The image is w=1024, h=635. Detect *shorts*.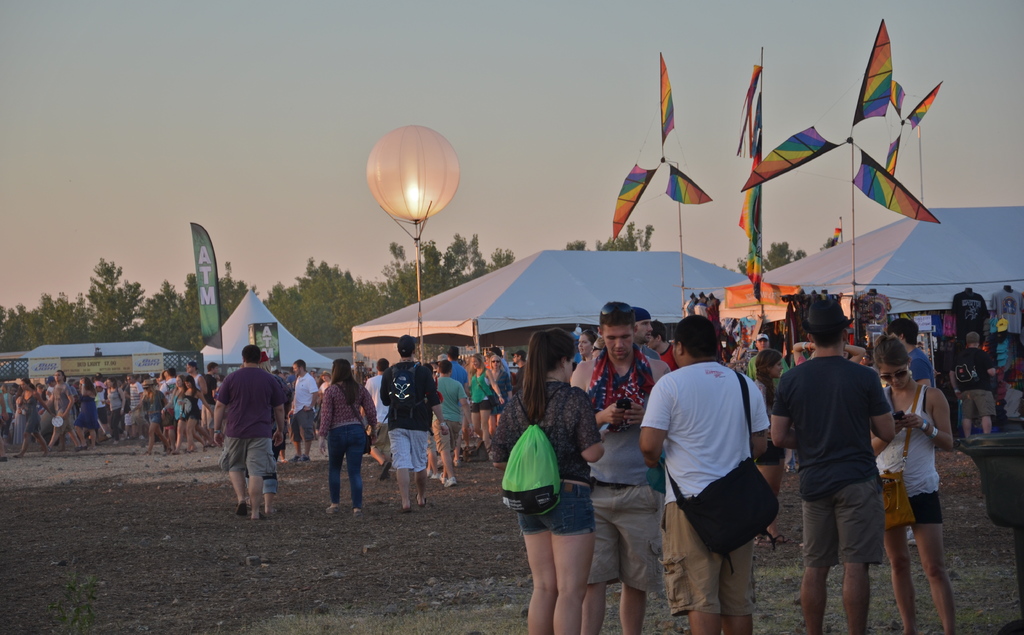
Detection: pyautogui.locateOnScreen(218, 441, 275, 478).
